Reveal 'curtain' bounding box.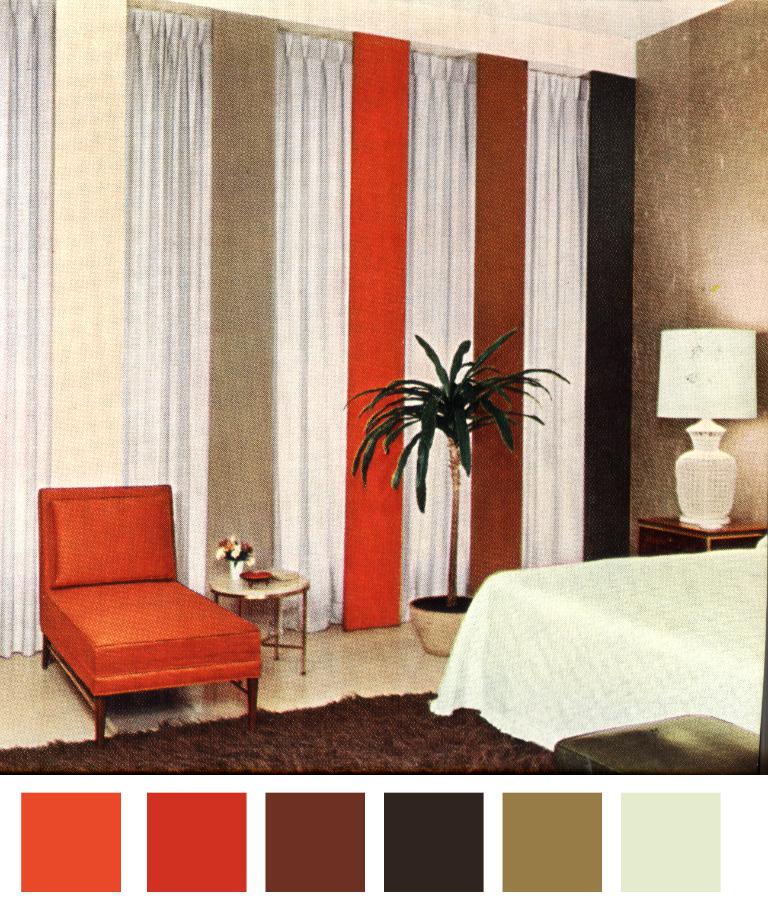
Revealed: 0, 0, 52, 662.
